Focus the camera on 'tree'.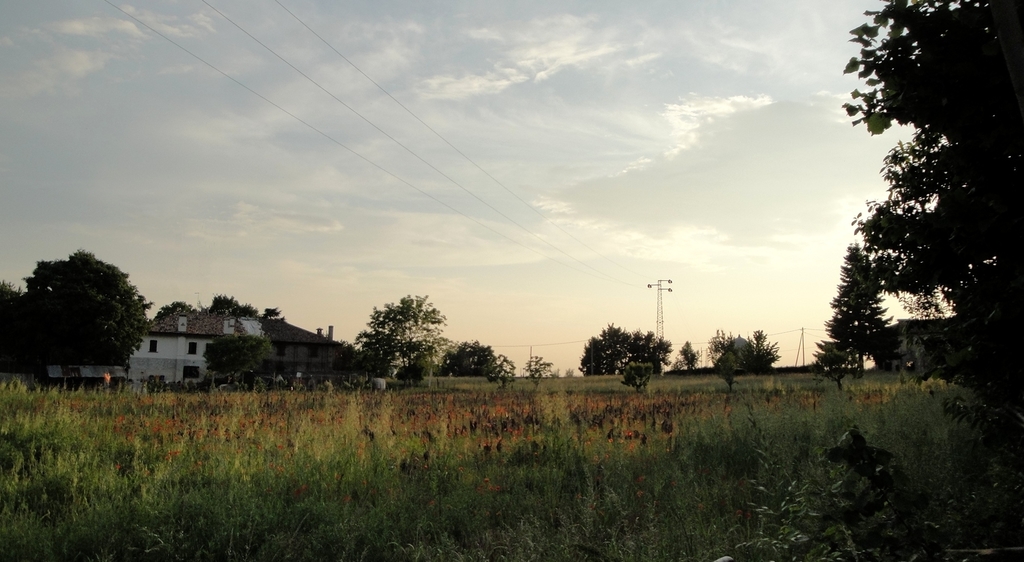
Focus region: (left=442, top=338, right=493, bottom=381).
